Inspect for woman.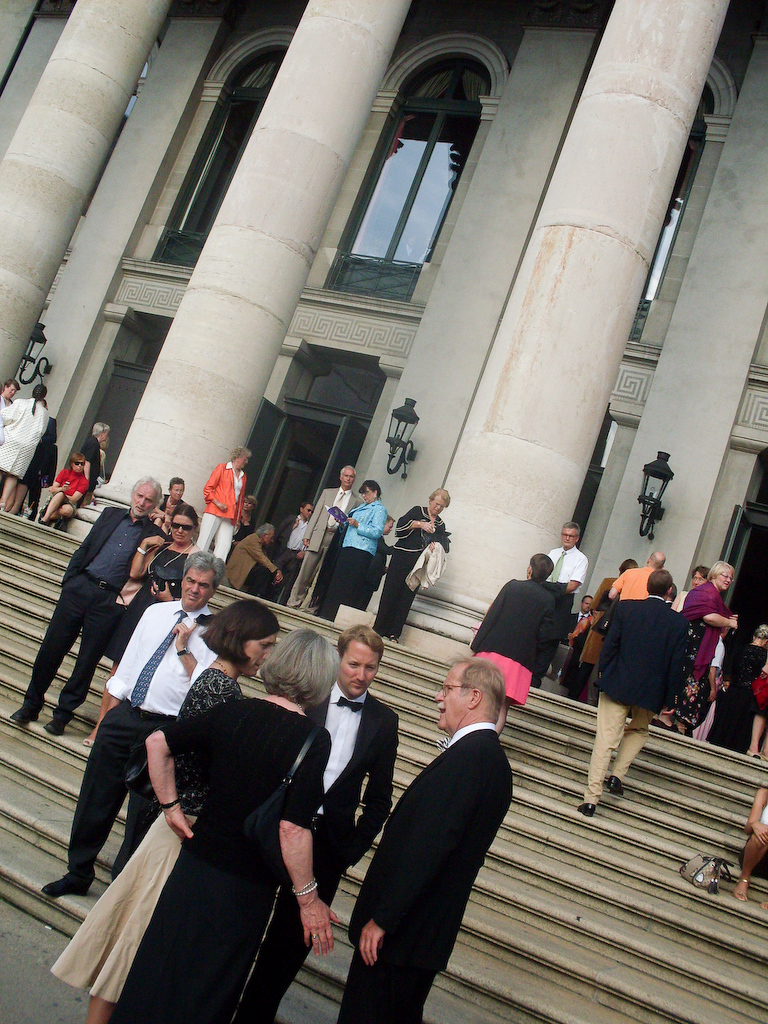
Inspection: [left=146, top=475, right=190, bottom=539].
